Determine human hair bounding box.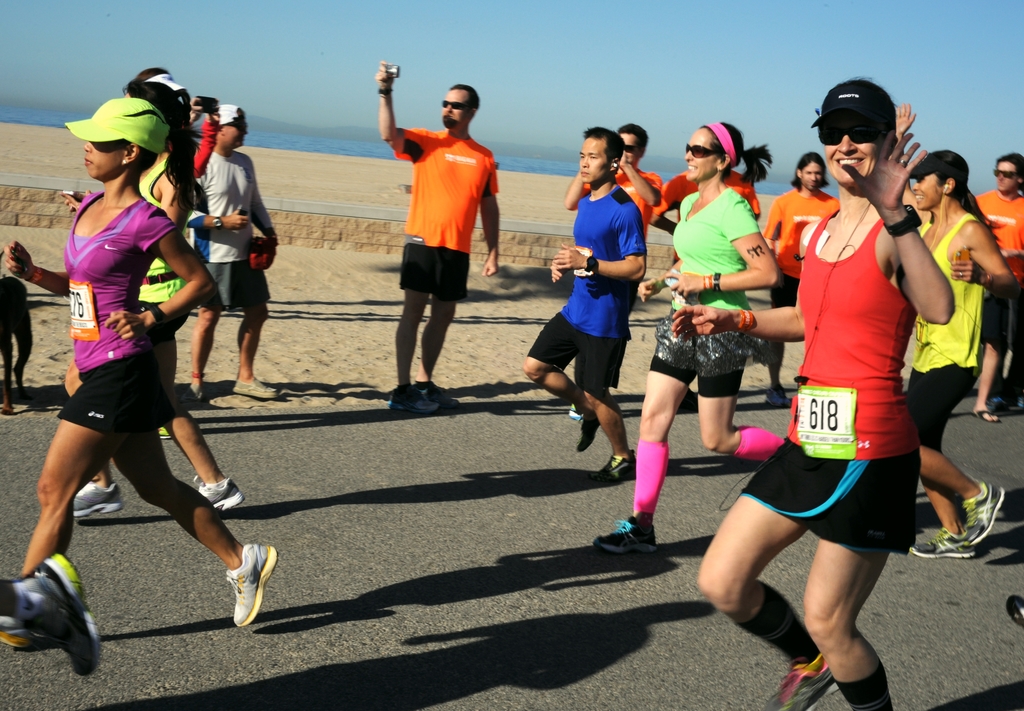
Determined: box=[788, 150, 828, 187].
